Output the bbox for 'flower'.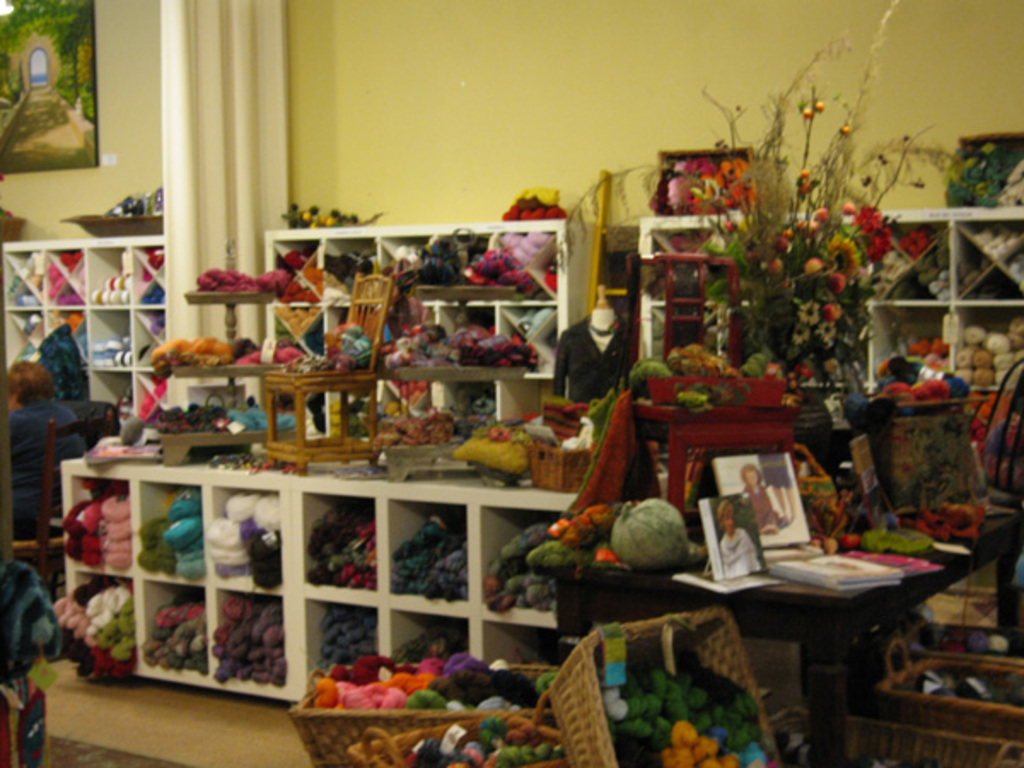
rect(799, 305, 824, 323).
